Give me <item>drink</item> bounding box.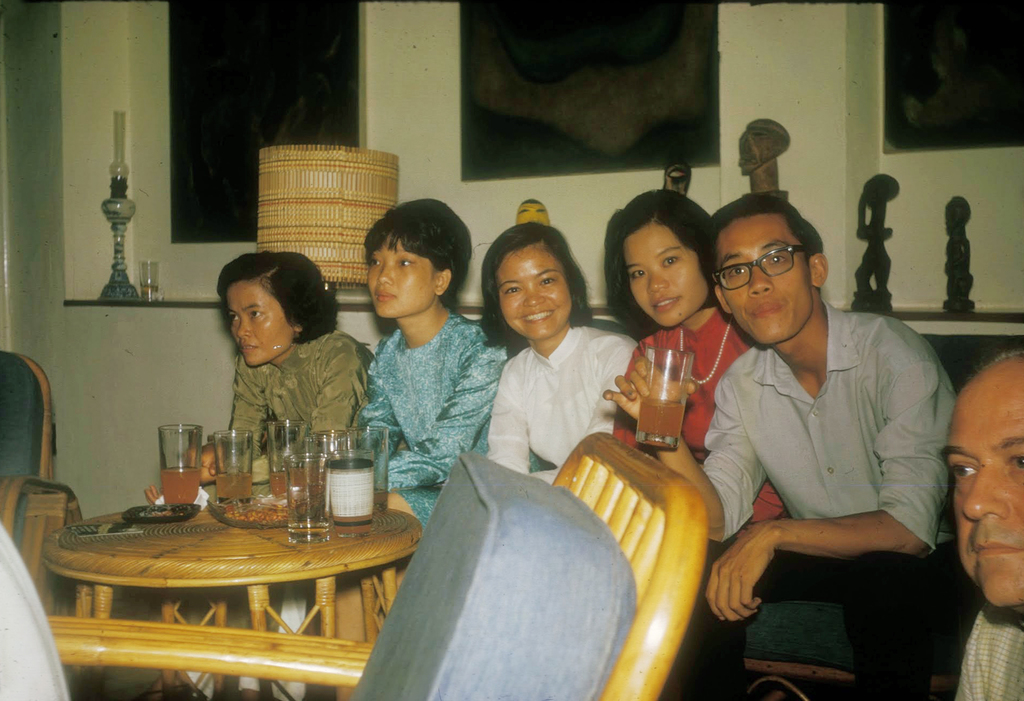
{"x1": 635, "y1": 398, "x2": 687, "y2": 448}.
